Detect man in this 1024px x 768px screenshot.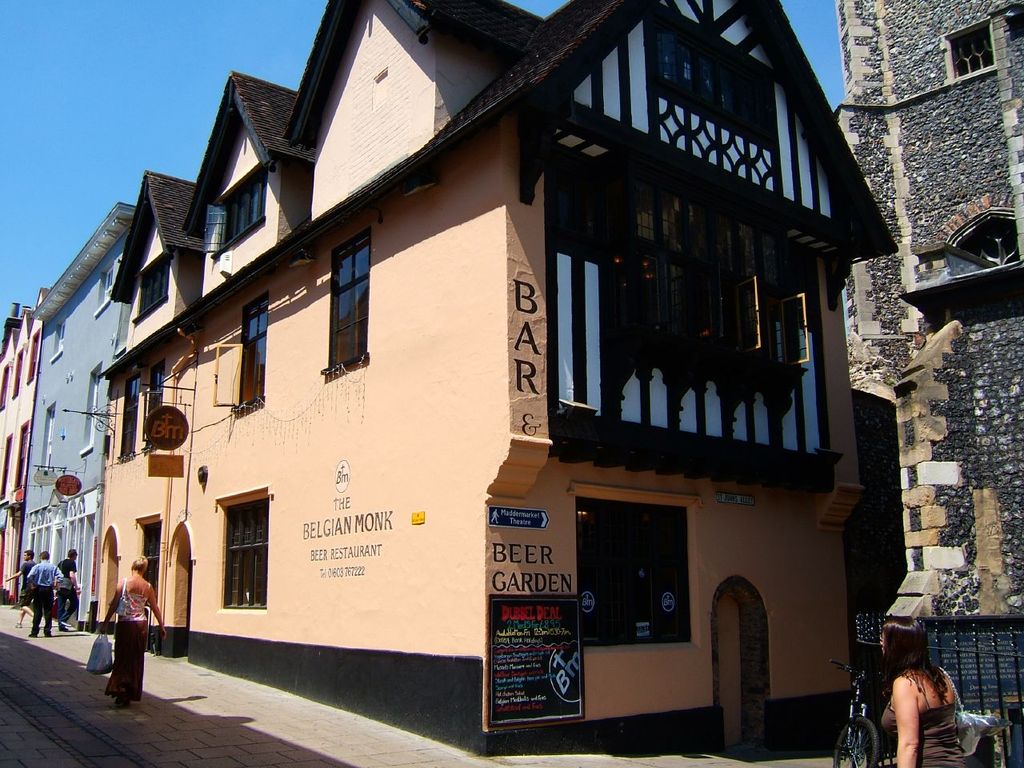
Detection: 55/546/85/628.
